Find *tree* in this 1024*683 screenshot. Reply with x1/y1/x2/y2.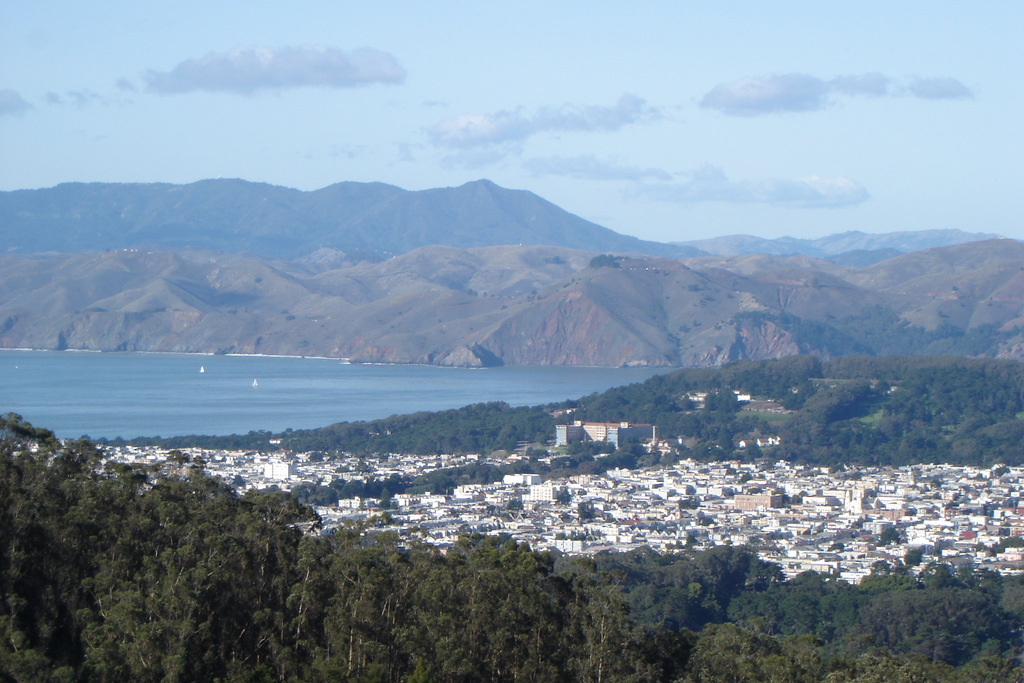
486/503/494/513.
